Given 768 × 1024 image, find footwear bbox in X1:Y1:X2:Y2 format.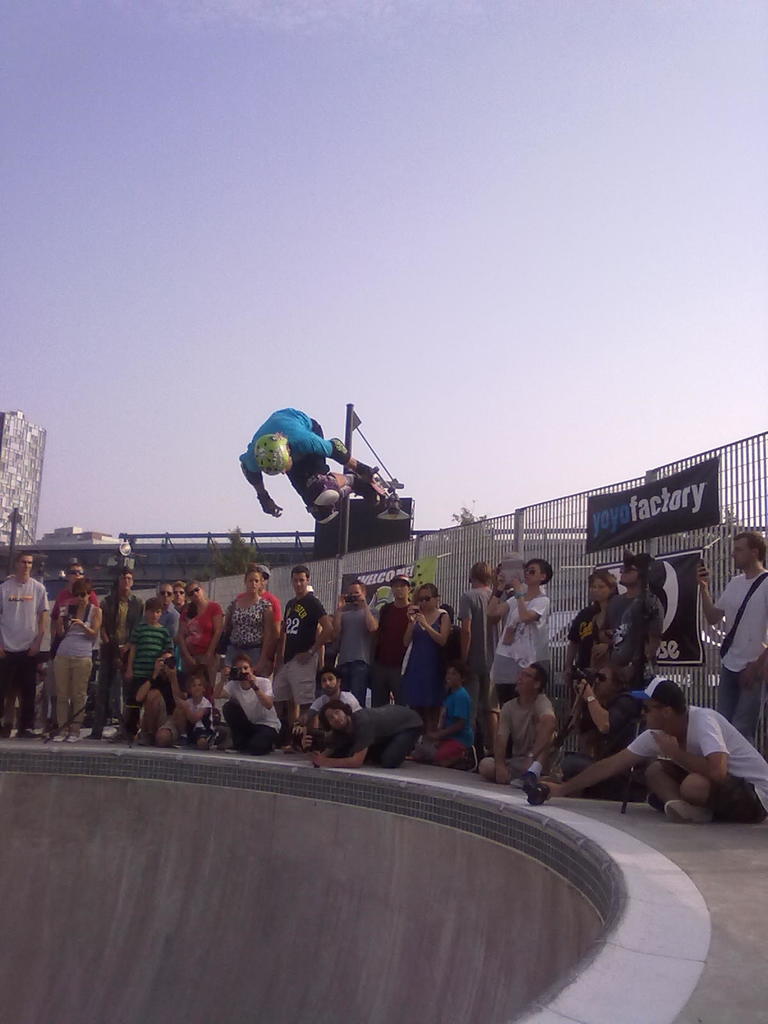
10:725:22:741.
